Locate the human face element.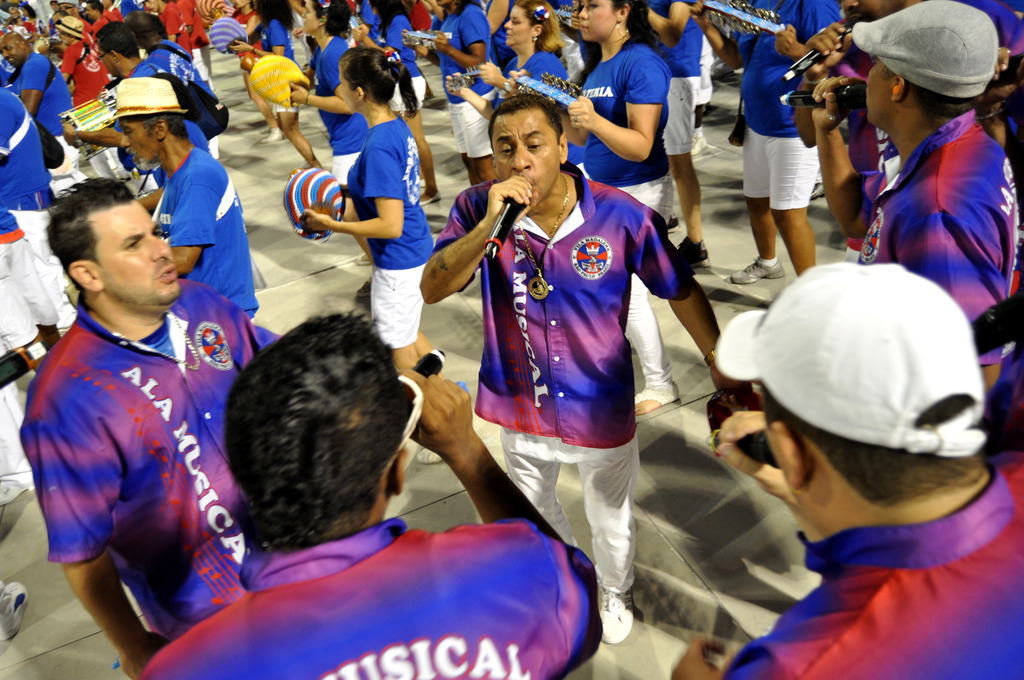
Element bbox: pyautogui.locateOnScreen(97, 47, 115, 73).
